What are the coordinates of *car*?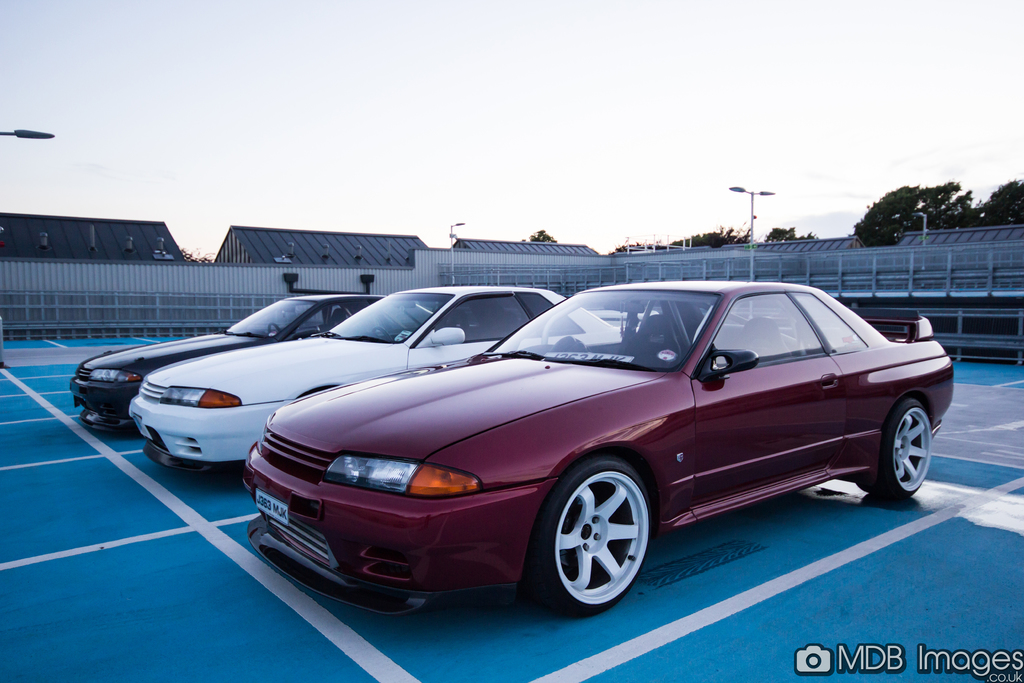
68/293/433/436.
